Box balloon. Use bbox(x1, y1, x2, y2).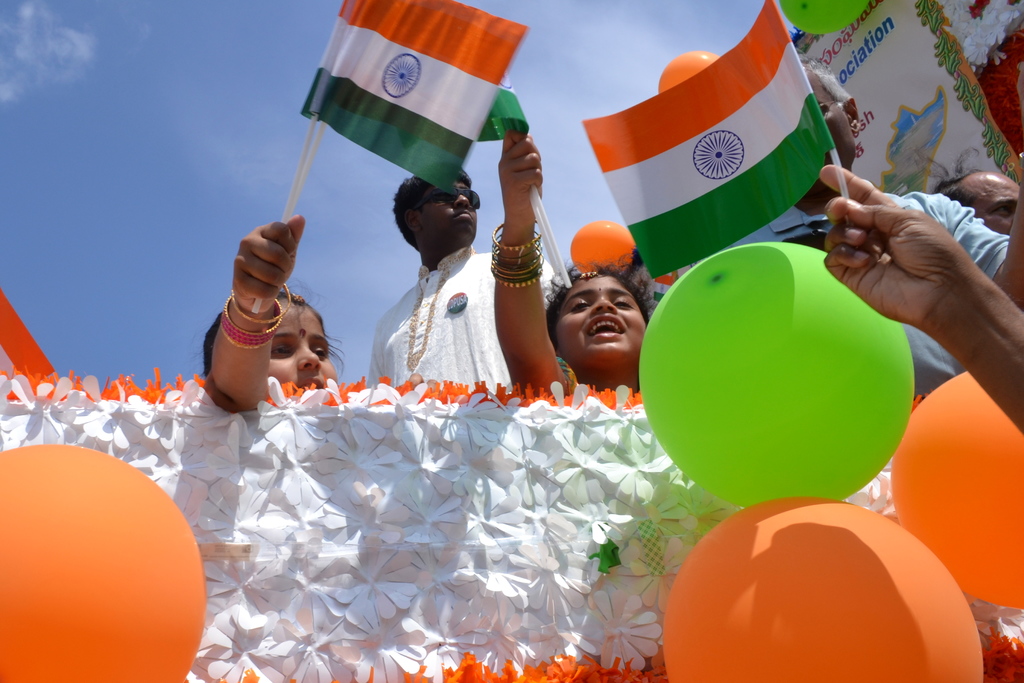
bbox(662, 497, 982, 682).
